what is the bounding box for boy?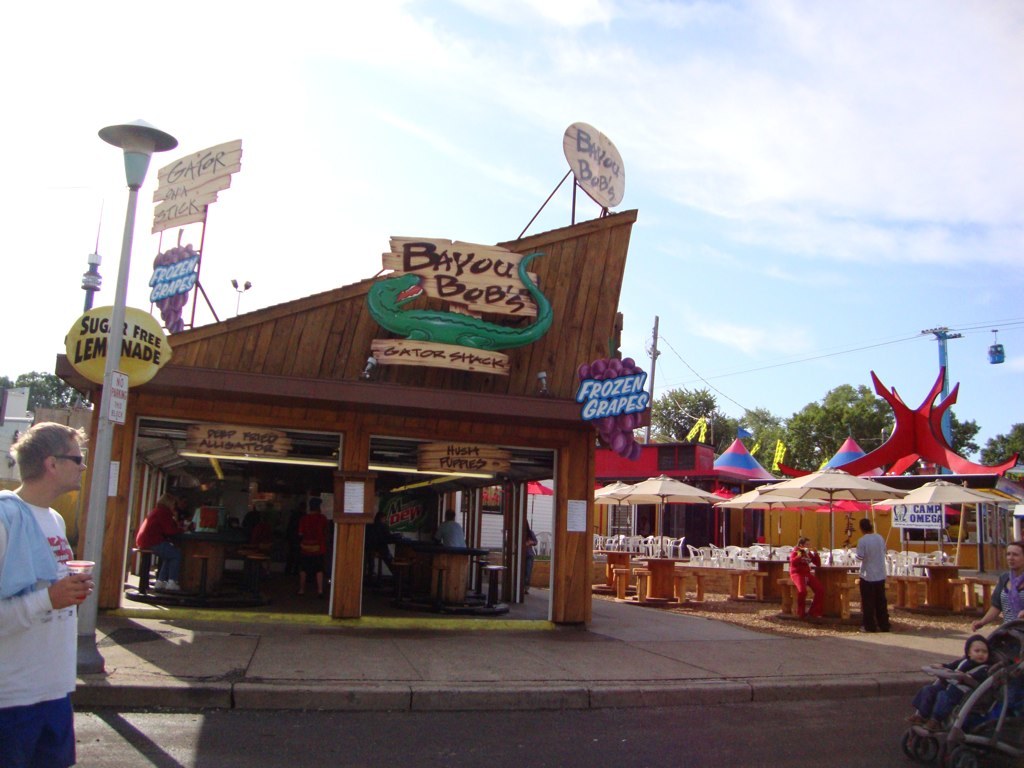
<region>0, 401, 89, 706</region>.
